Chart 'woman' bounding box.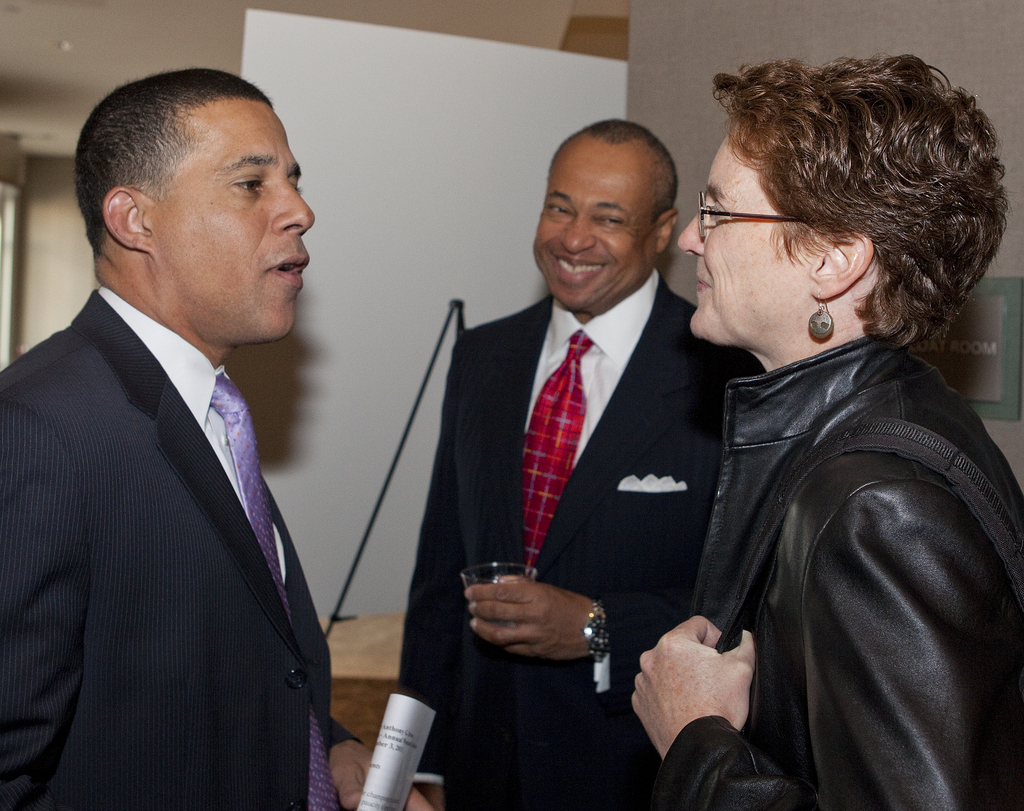
Charted: {"left": 643, "top": 74, "right": 1023, "bottom": 808}.
